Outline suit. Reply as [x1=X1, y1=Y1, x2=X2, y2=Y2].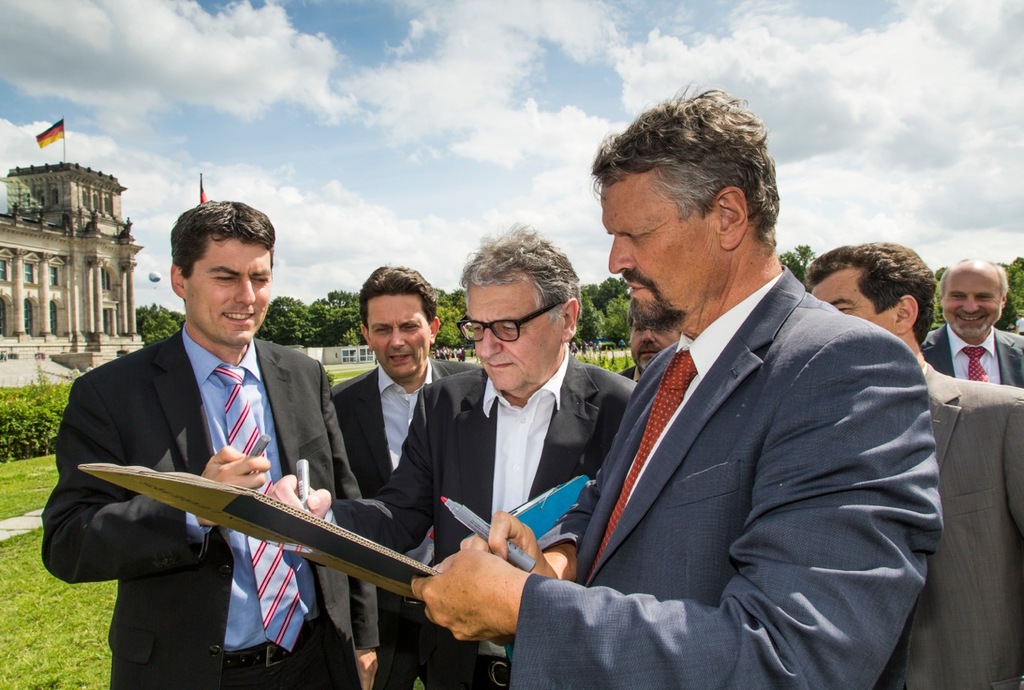
[x1=330, y1=344, x2=640, y2=688].
